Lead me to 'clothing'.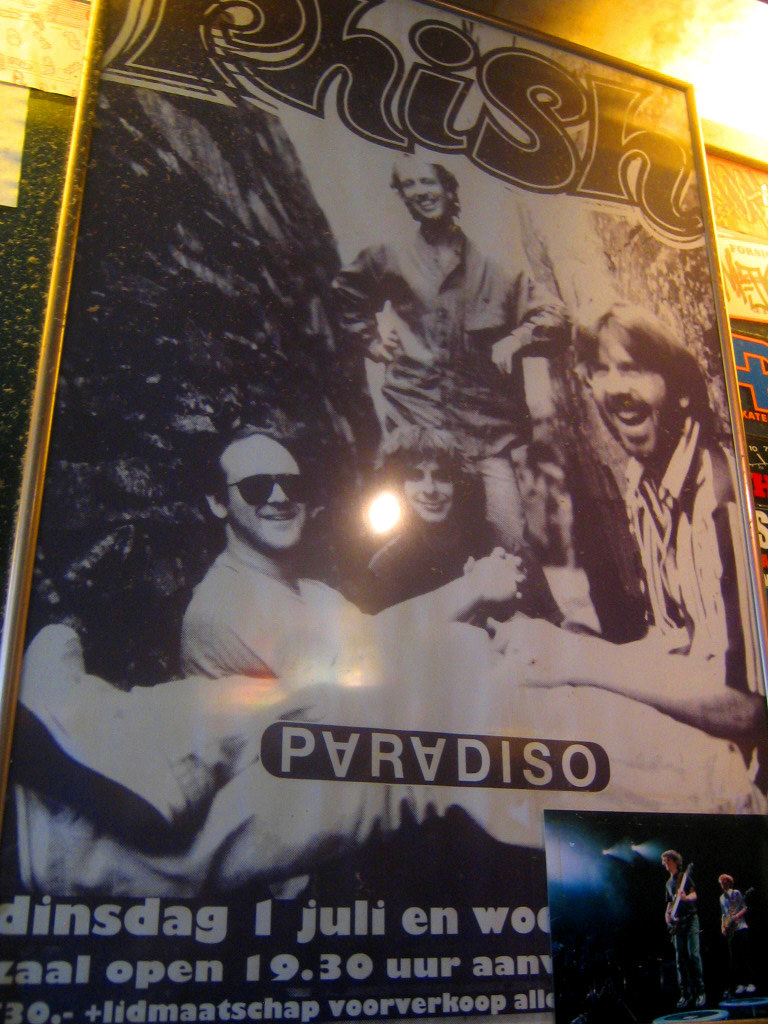
Lead to select_region(715, 884, 763, 990).
